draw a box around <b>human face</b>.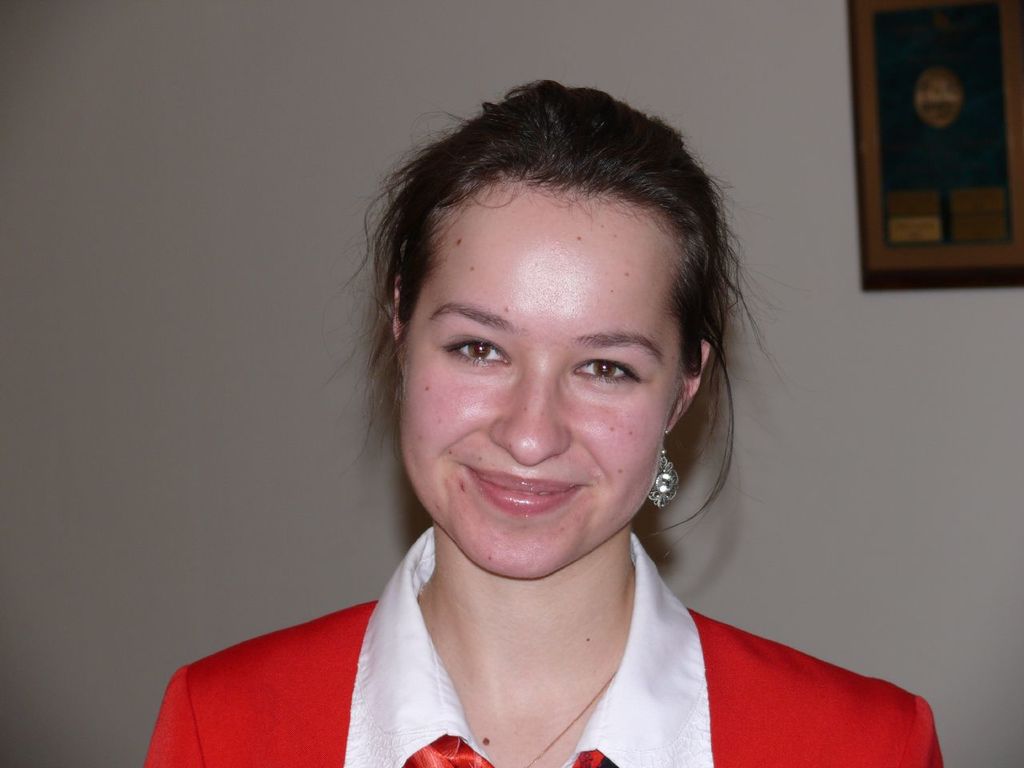
bbox=(398, 182, 678, 580).
